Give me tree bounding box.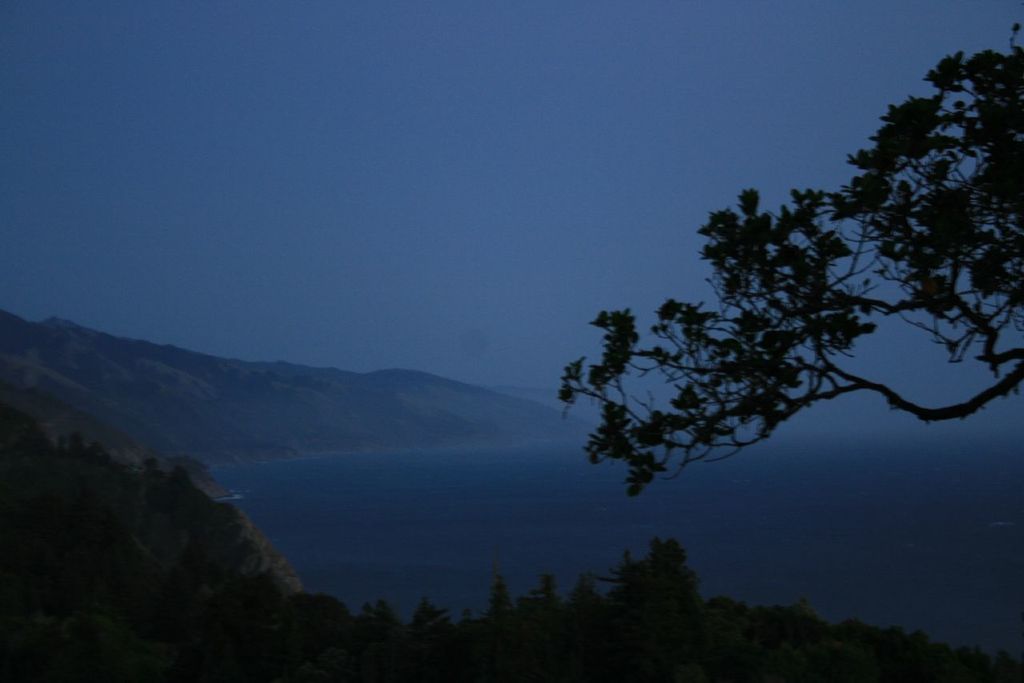
box=[350, 601, 400, 682].
